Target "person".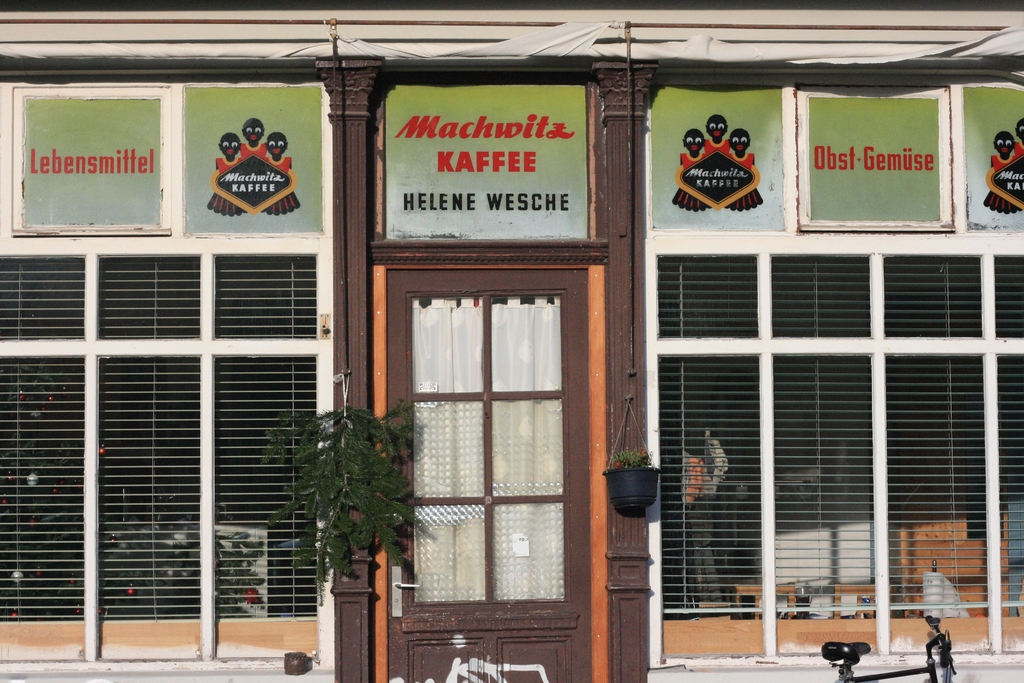
Target region: 264/135/302/216.
